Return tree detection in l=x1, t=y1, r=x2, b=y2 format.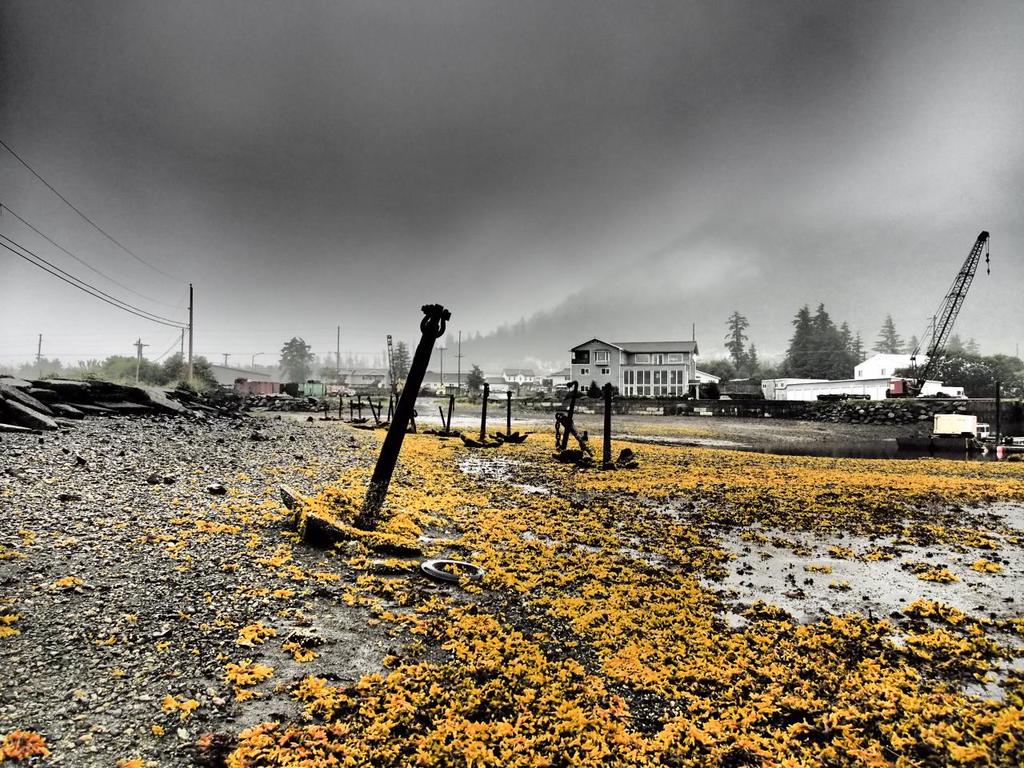
l=875, t=314, r=909, b=352.
